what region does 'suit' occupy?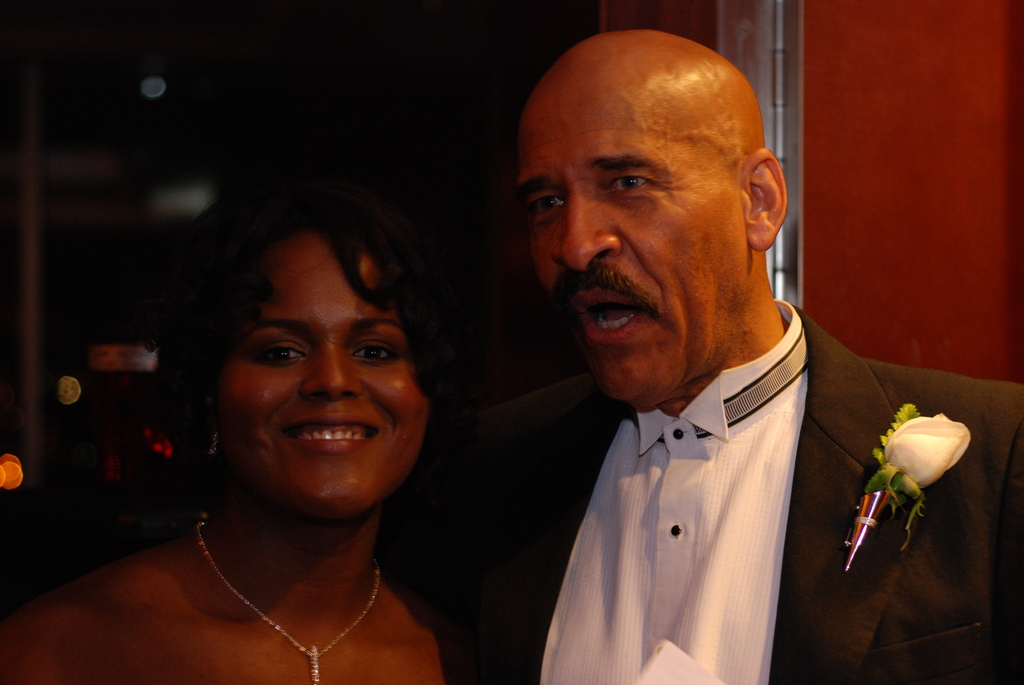
440, 310, 1023, 684.
